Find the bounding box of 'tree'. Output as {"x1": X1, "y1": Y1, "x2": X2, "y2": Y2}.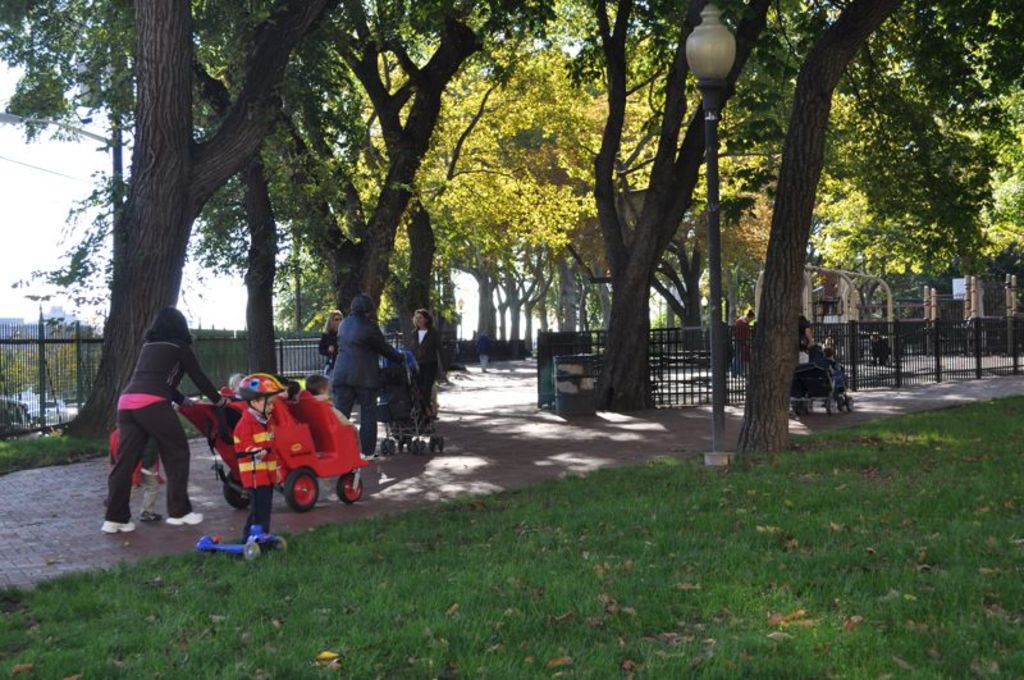
{"x1": 49, "y1": 0, "x2": 339, "y2": 448}.
